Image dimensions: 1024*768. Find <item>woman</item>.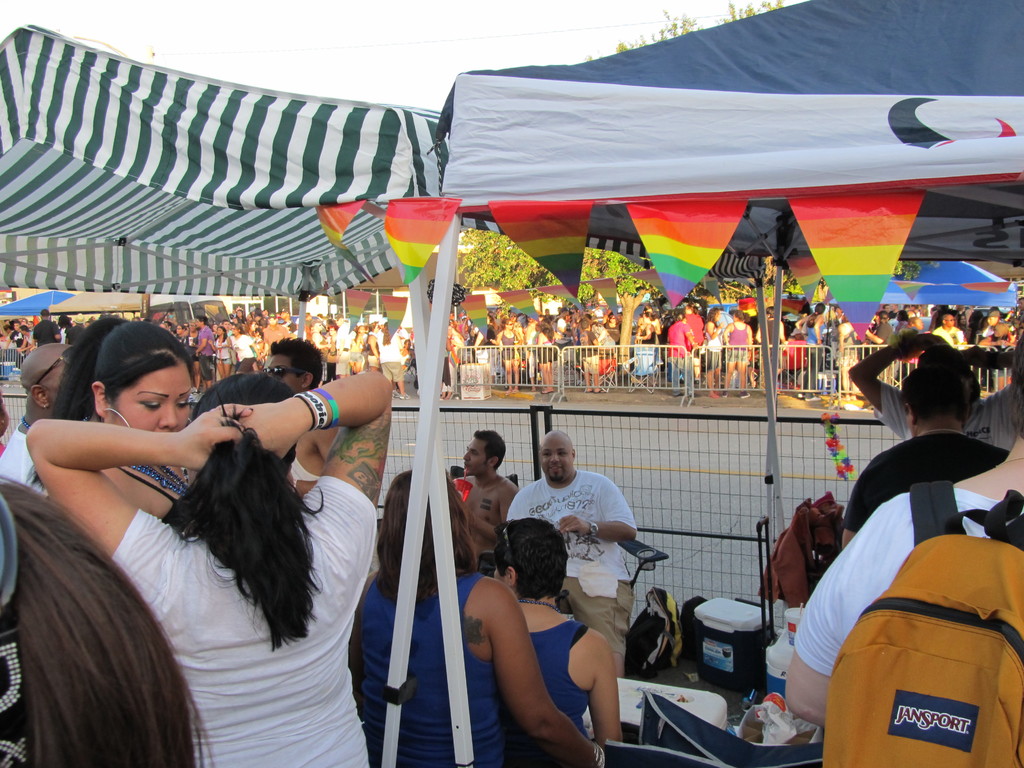
x1=0, y1=479, x2=211, y2=767.
